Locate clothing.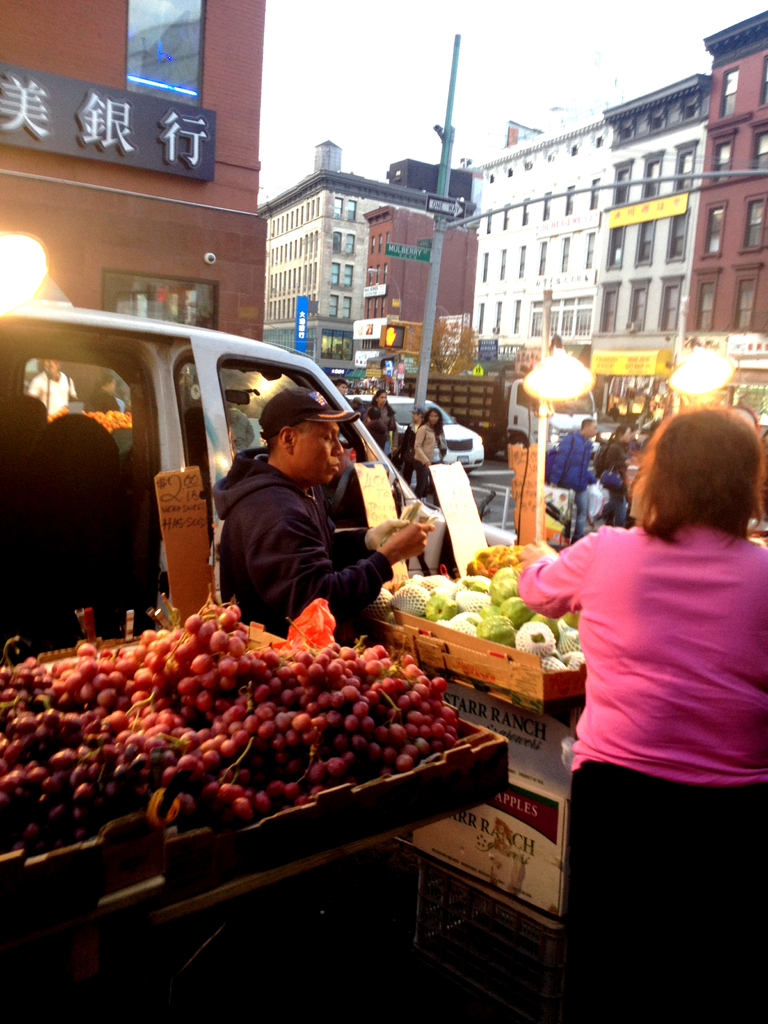
Bounding box: box=[397, 424, 415, 483].
